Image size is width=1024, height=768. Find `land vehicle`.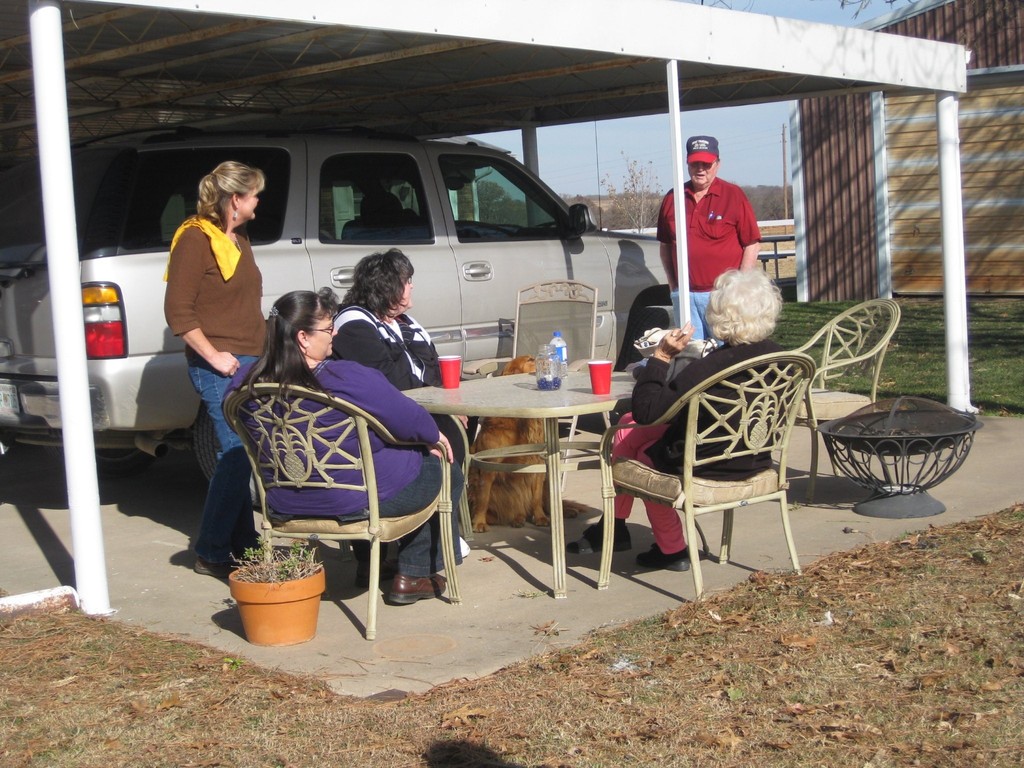
box=[0, 127, 664, 481].
